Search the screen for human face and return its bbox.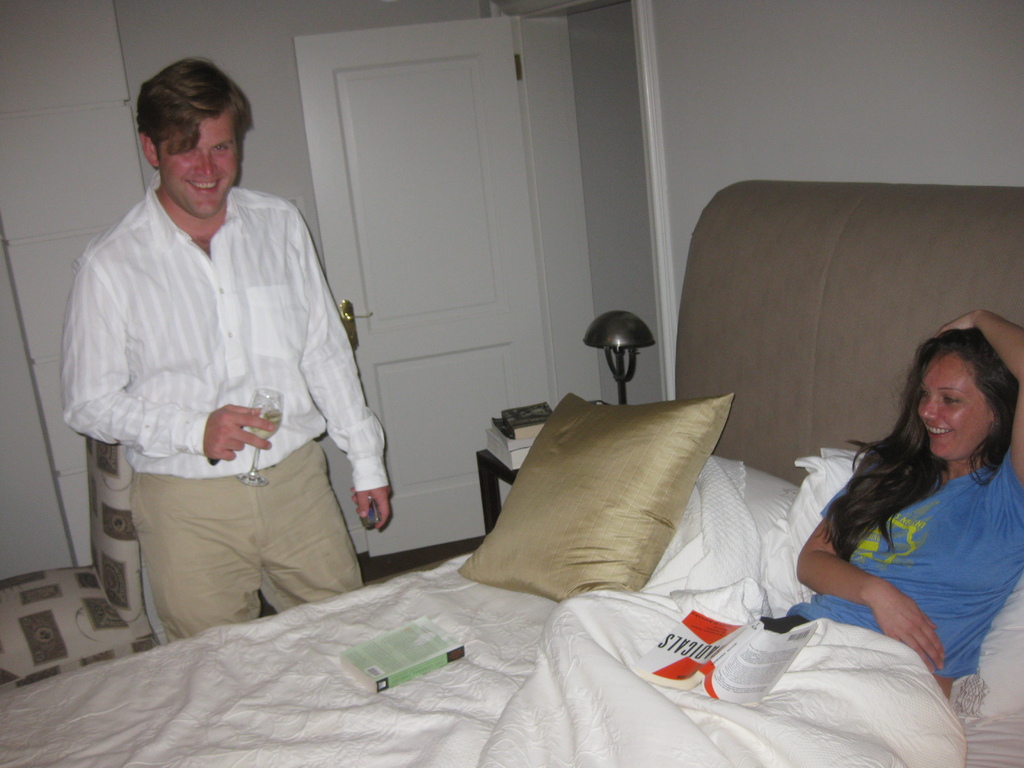
Found: bbox=(160, 115, 239, 217).
